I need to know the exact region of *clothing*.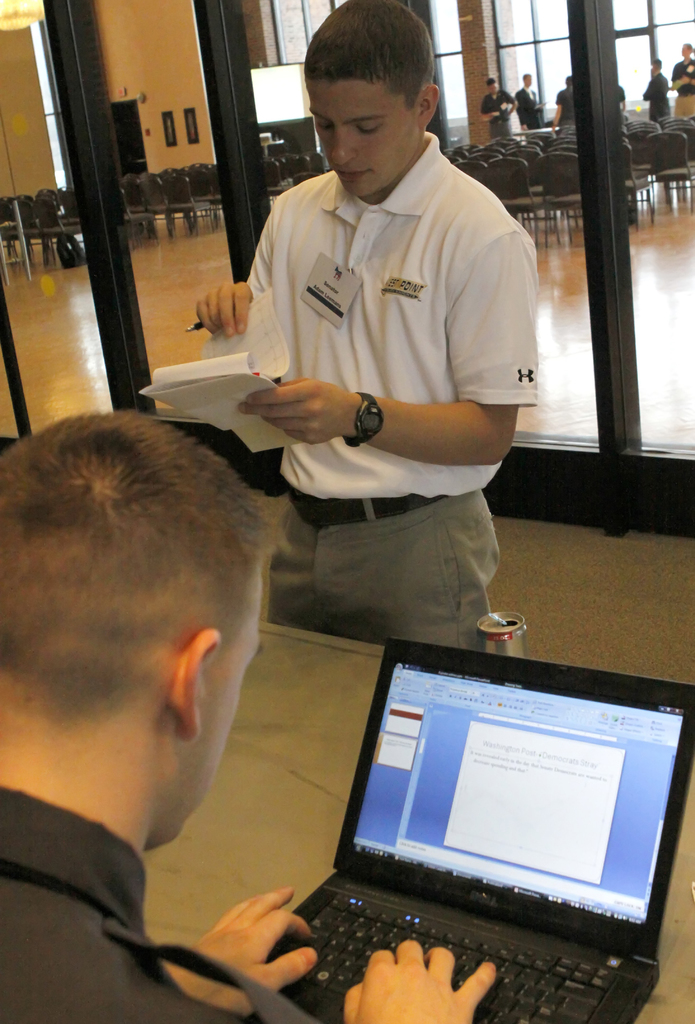
Region: (x1=225, y1=122, x2=522, y2=626).
